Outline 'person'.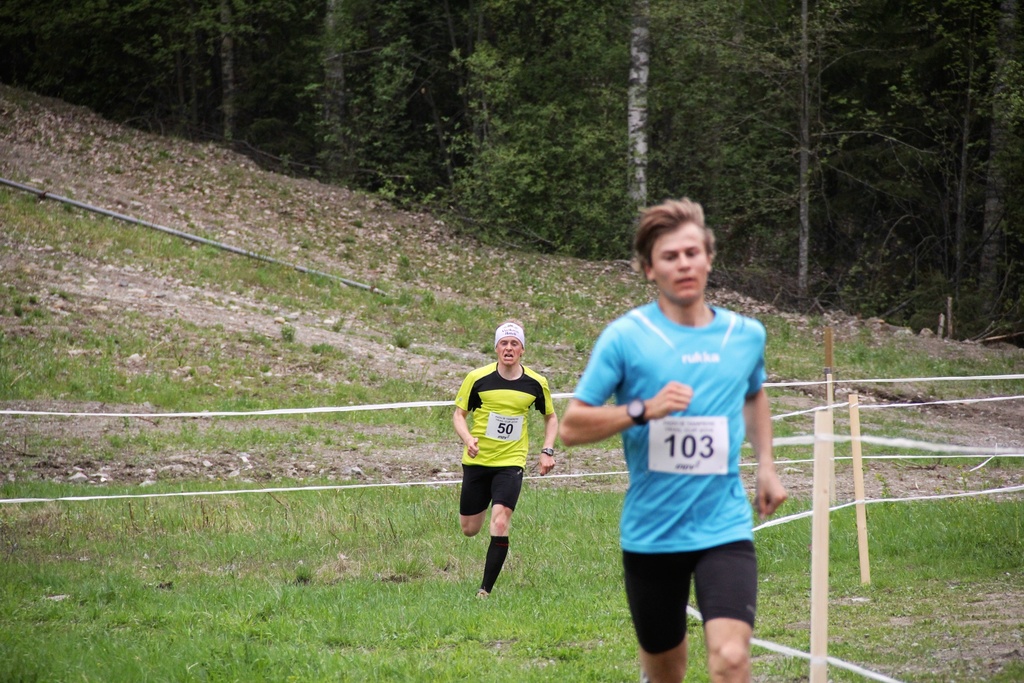
Outline: 559:194:793:682.
